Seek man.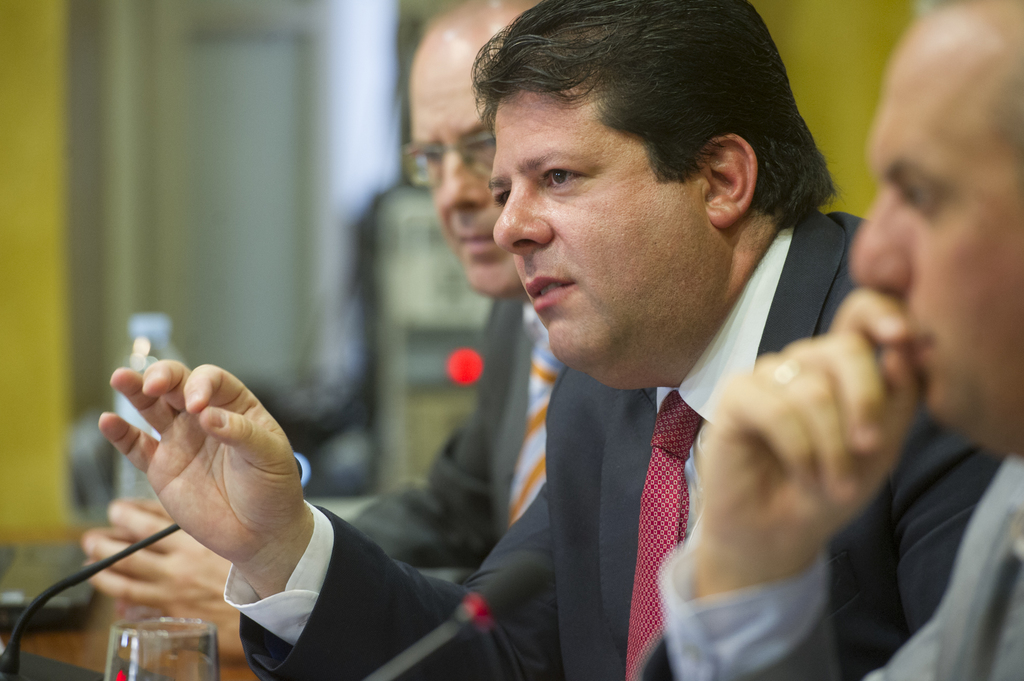
(left=81, top=0, right=570, bottom=664).
